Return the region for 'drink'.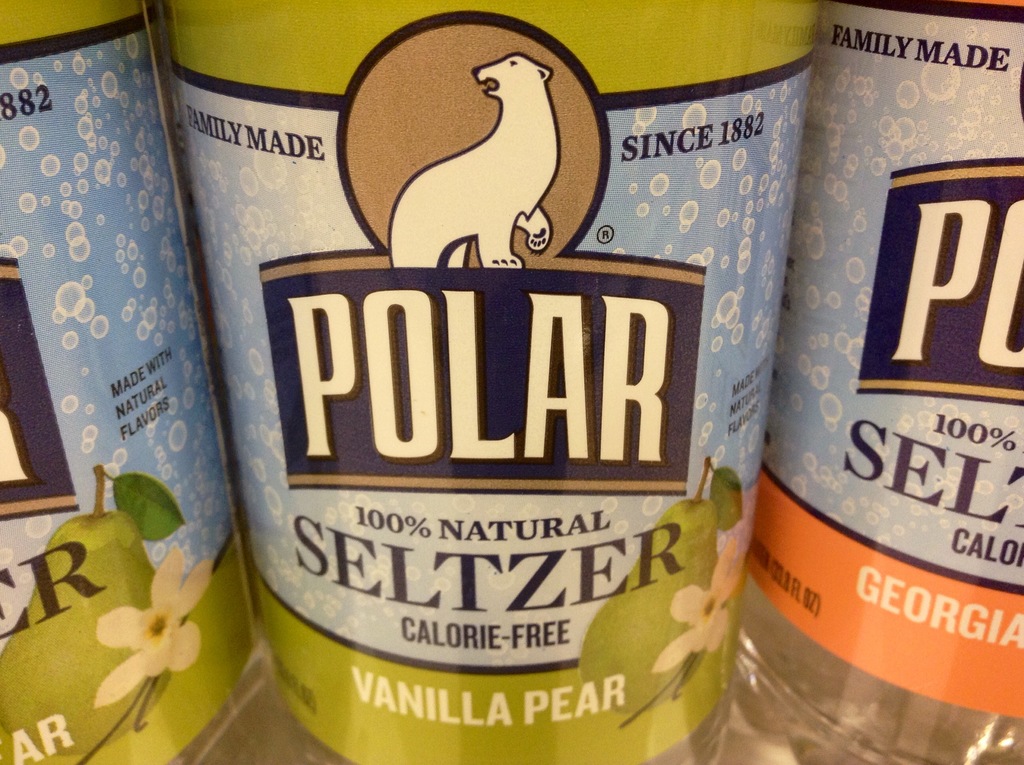
(183,0,812,764).
